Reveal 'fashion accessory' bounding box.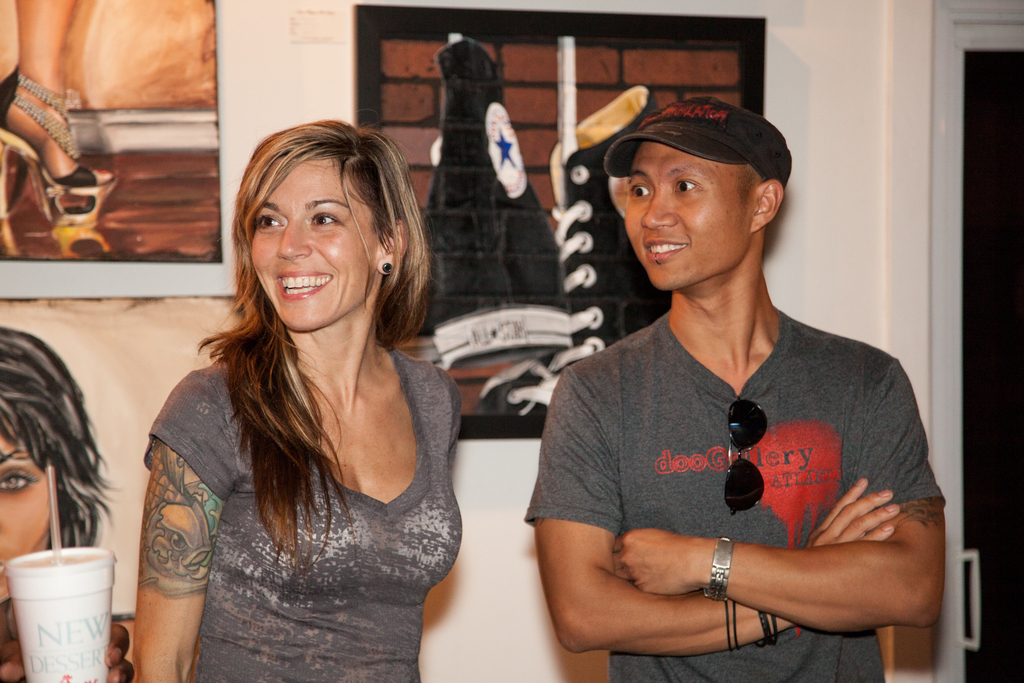
Revealed: <box>728,603,742,650</box>.
